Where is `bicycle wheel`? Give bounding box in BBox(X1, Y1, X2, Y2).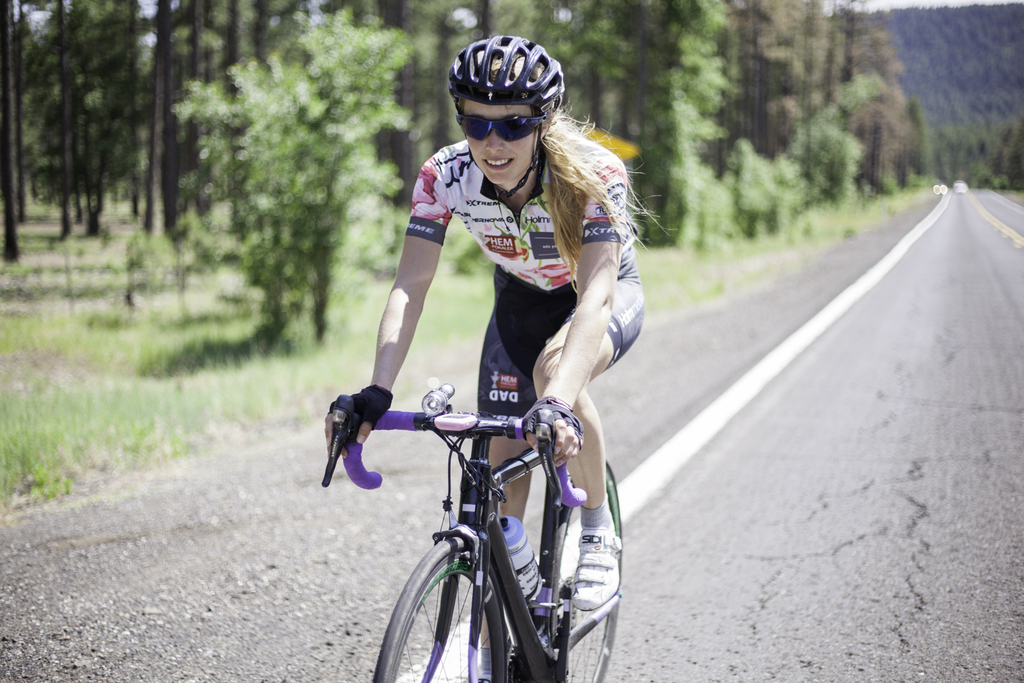
BBox(372, 531, 510, 682).
